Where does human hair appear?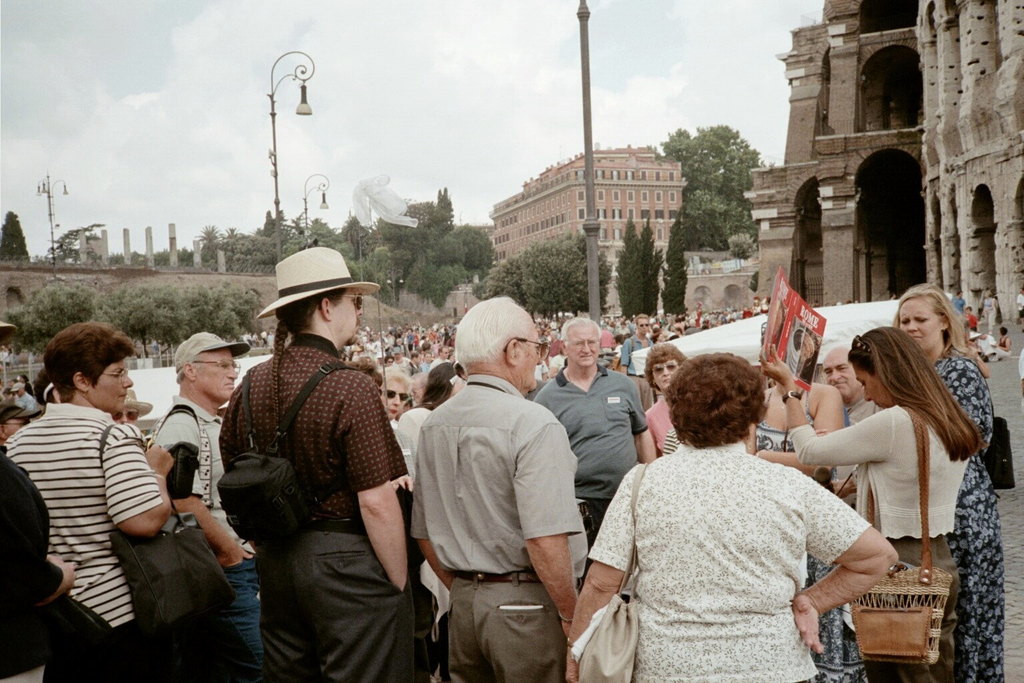
Appears at (643,342,687,394).
